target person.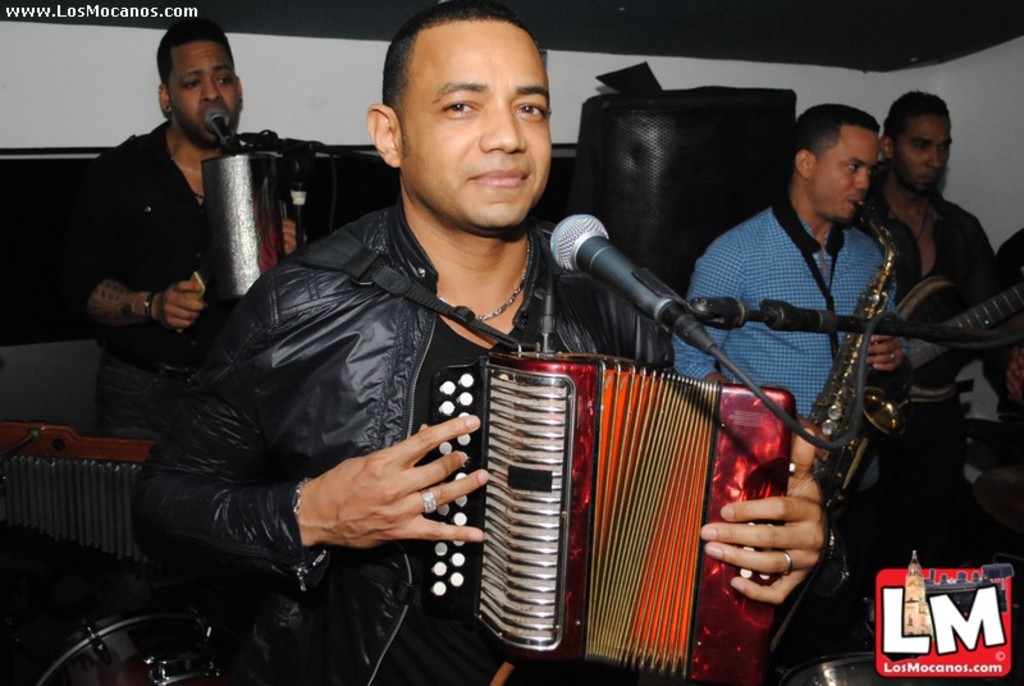
Target region: 36,9,348,456.
